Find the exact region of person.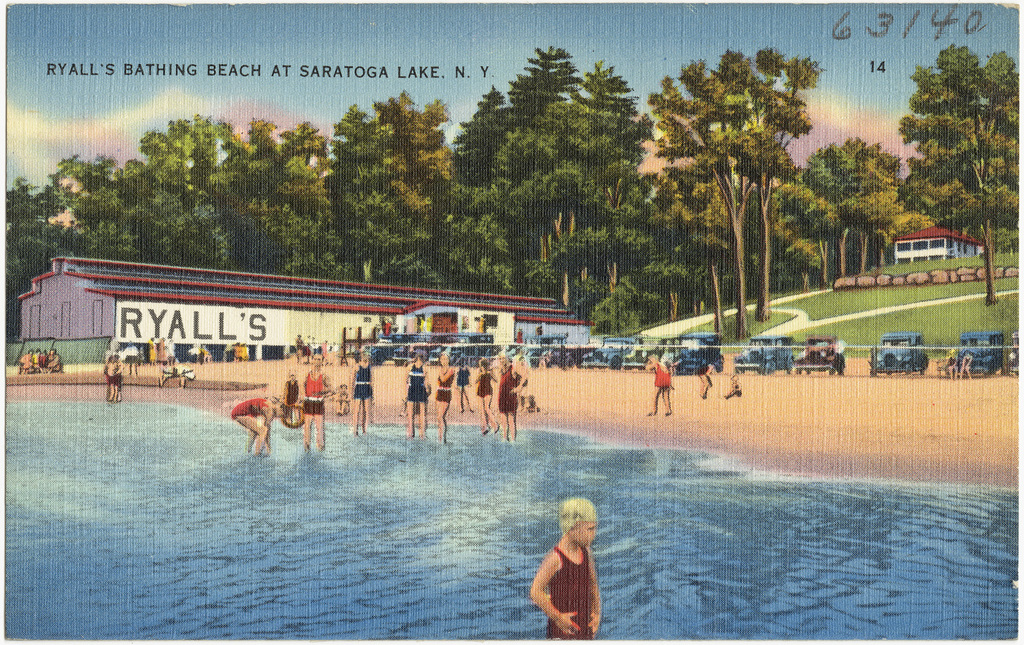
Exact region: (x1=304, y1=359, x2=335, y2=454).
